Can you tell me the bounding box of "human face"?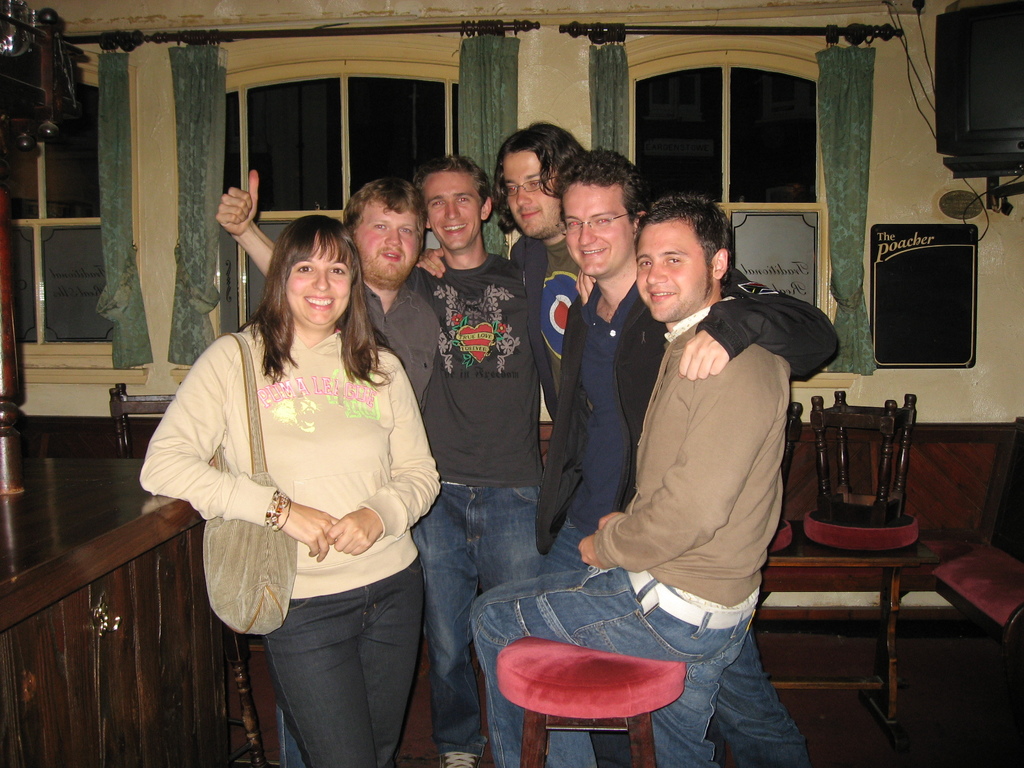
(502,154,562,241).
